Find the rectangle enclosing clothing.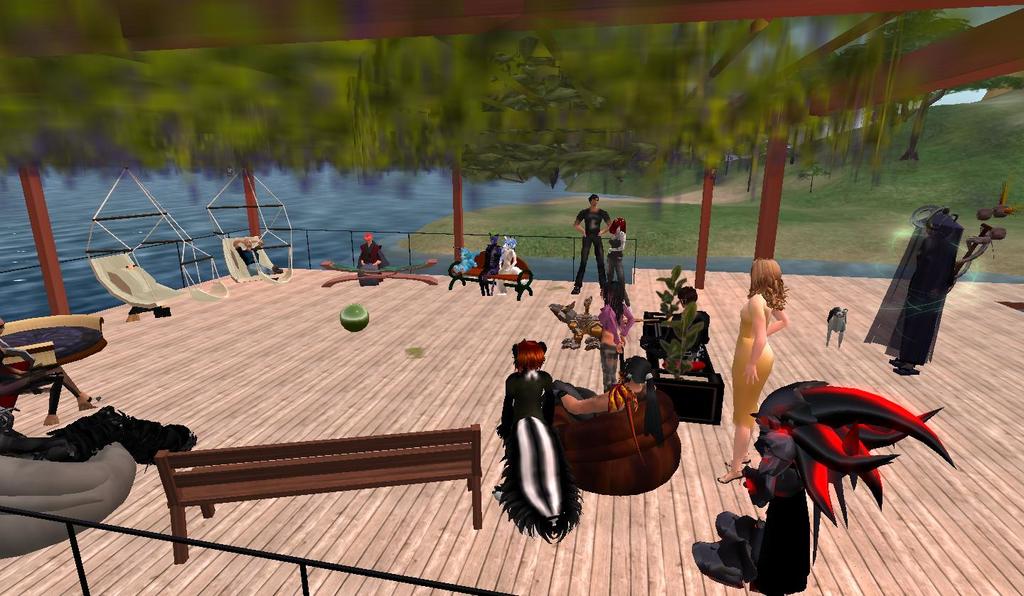
[x1=606, y1=232, x2=629, y2=297].
